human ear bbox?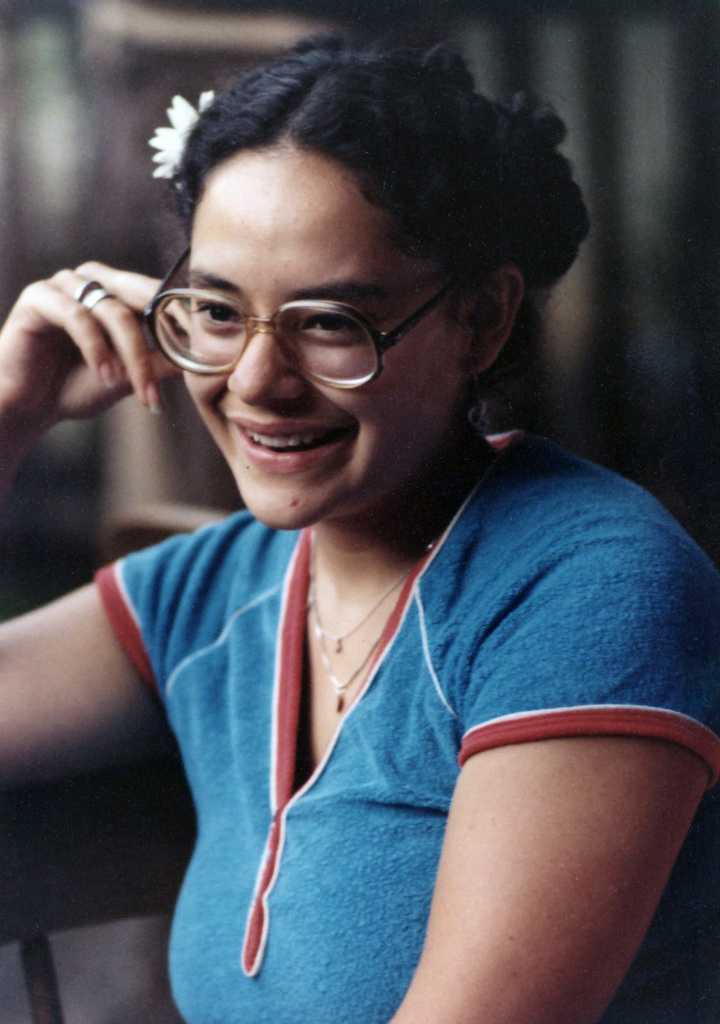
465:271:525:367
